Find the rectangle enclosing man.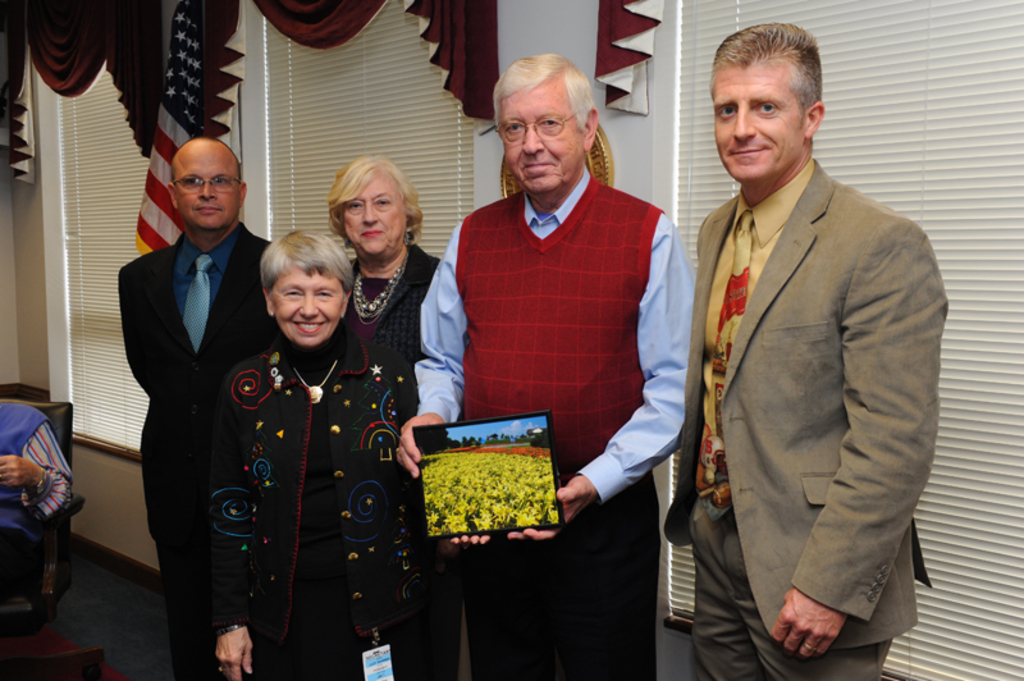
locate(653, 189, 950, 680).
